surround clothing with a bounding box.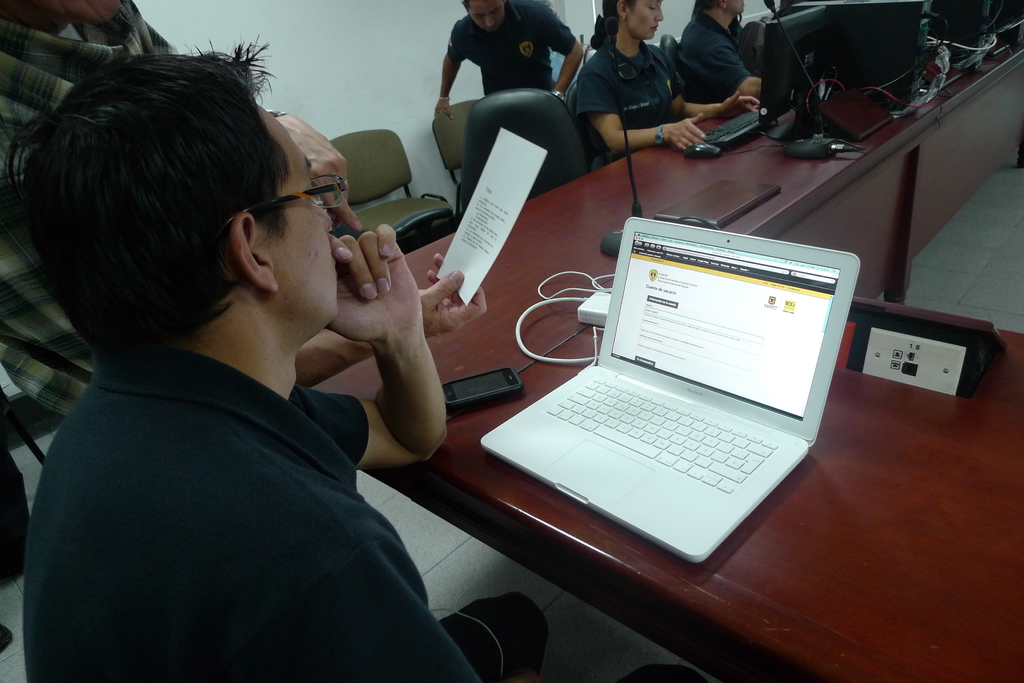
(left=0, top=0, right=177, bottom=412).
